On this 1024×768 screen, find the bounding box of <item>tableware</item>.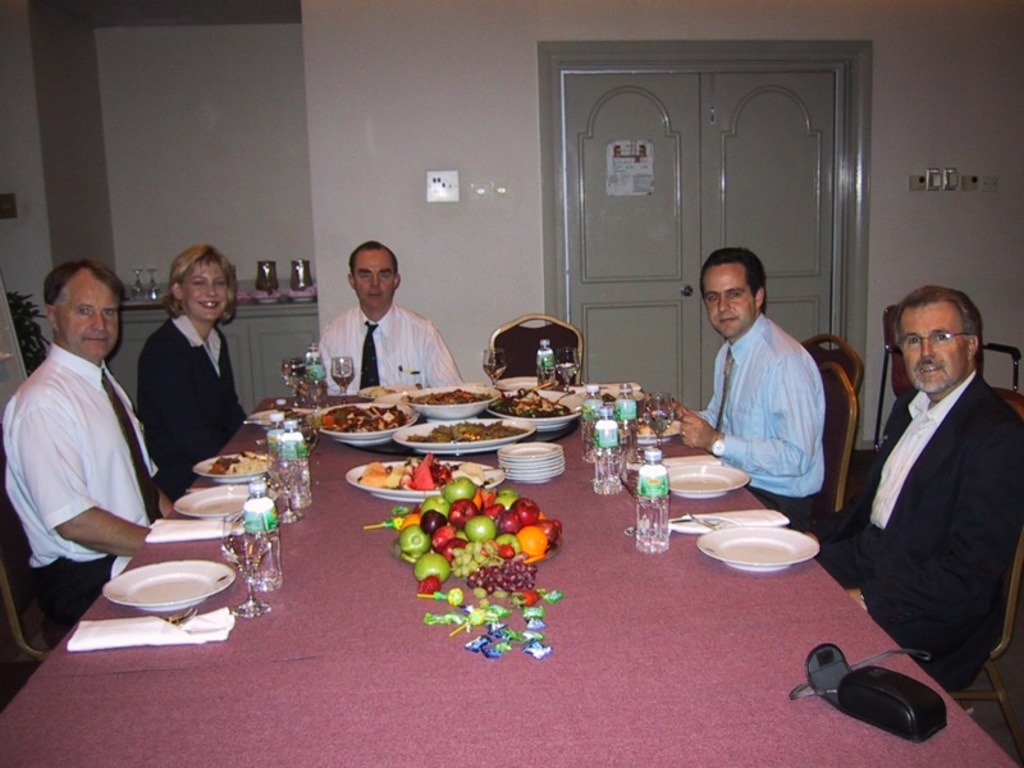
Bounding box: x1=193 y1=449 x2=275 y2=481.
